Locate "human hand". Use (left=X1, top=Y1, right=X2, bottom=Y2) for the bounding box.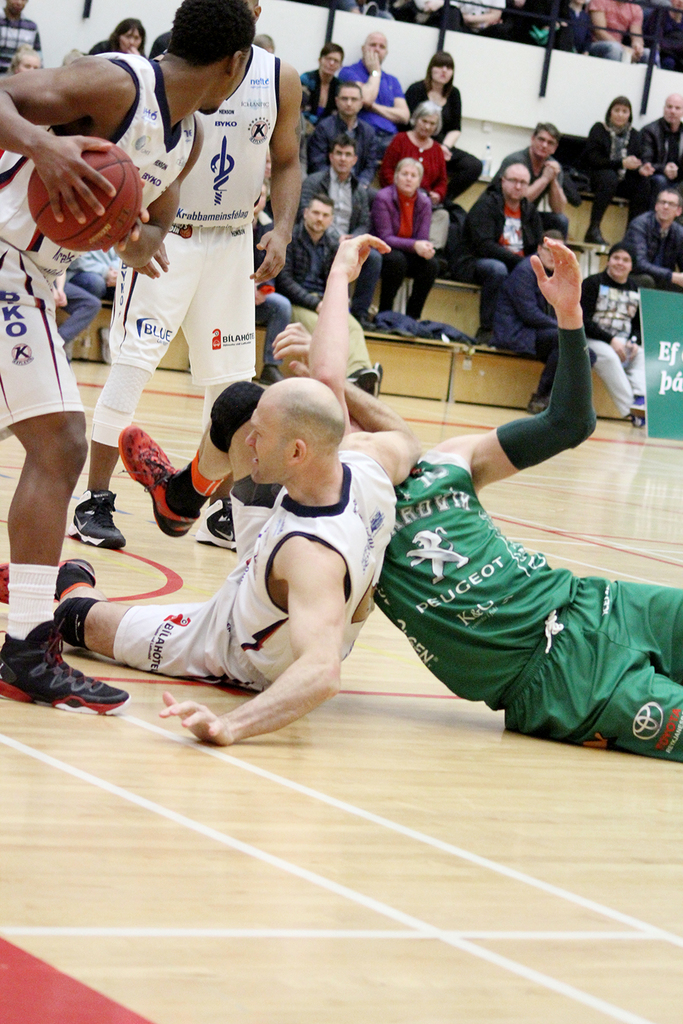
(left=542, top=156, right=560, bottom=171).
